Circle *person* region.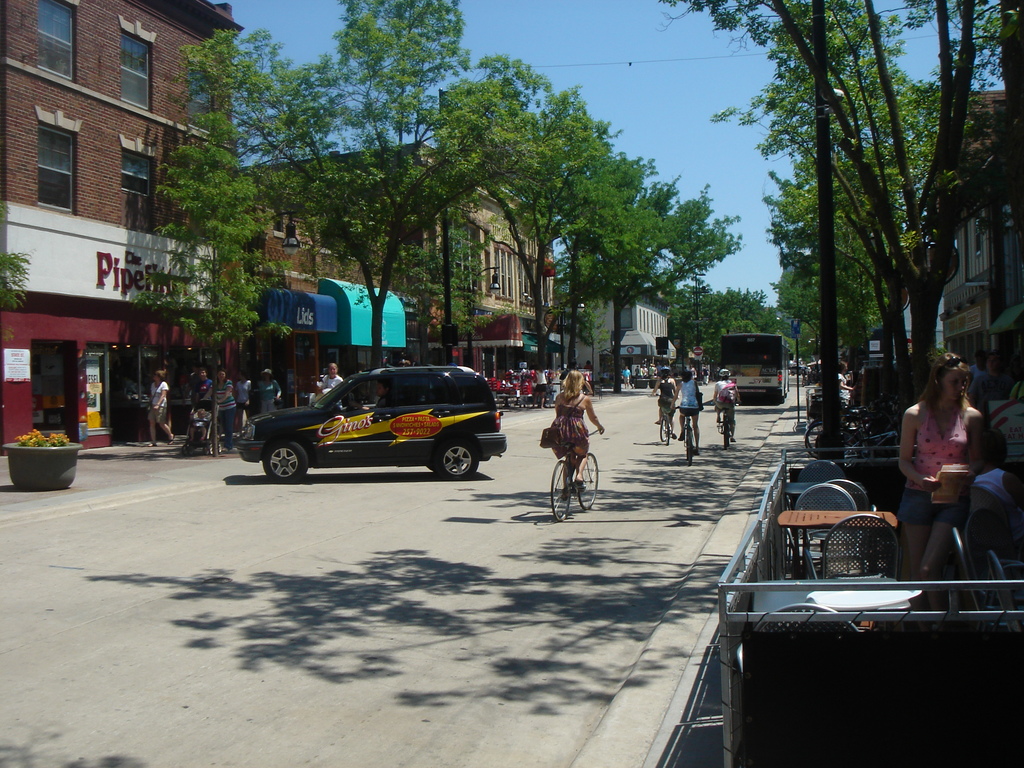
Region: {"left": 620, "top": 365, "right": 629, "bottom": 390}.
